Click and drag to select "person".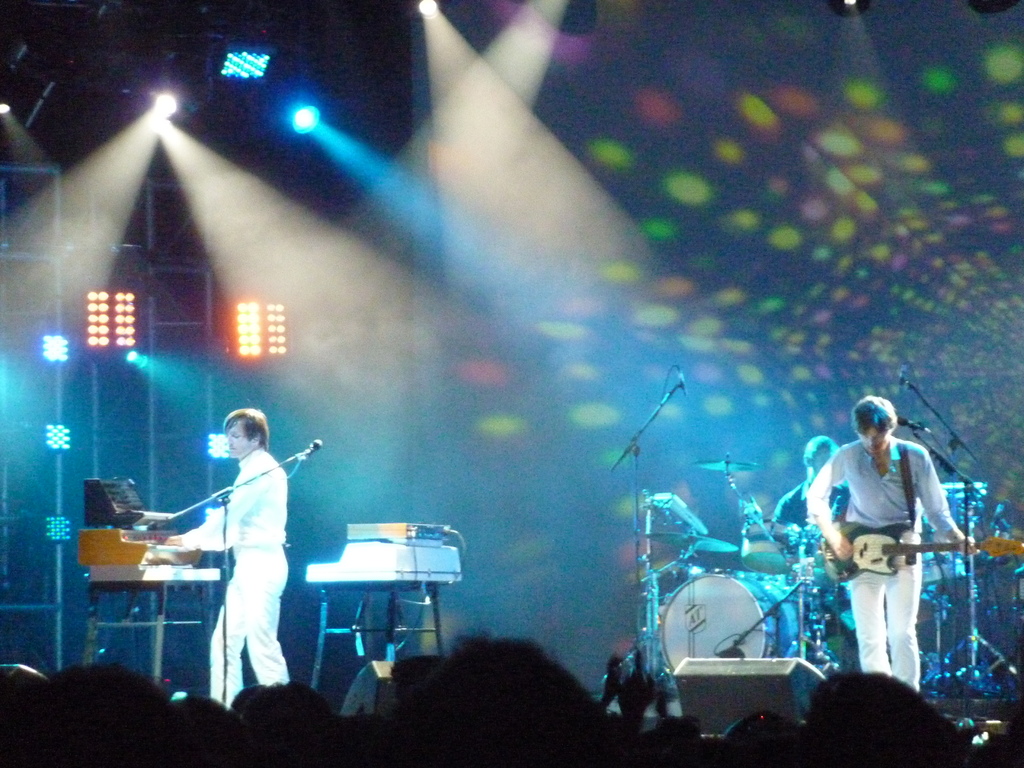
Selection: BBox(154, 405, 291, 708).
